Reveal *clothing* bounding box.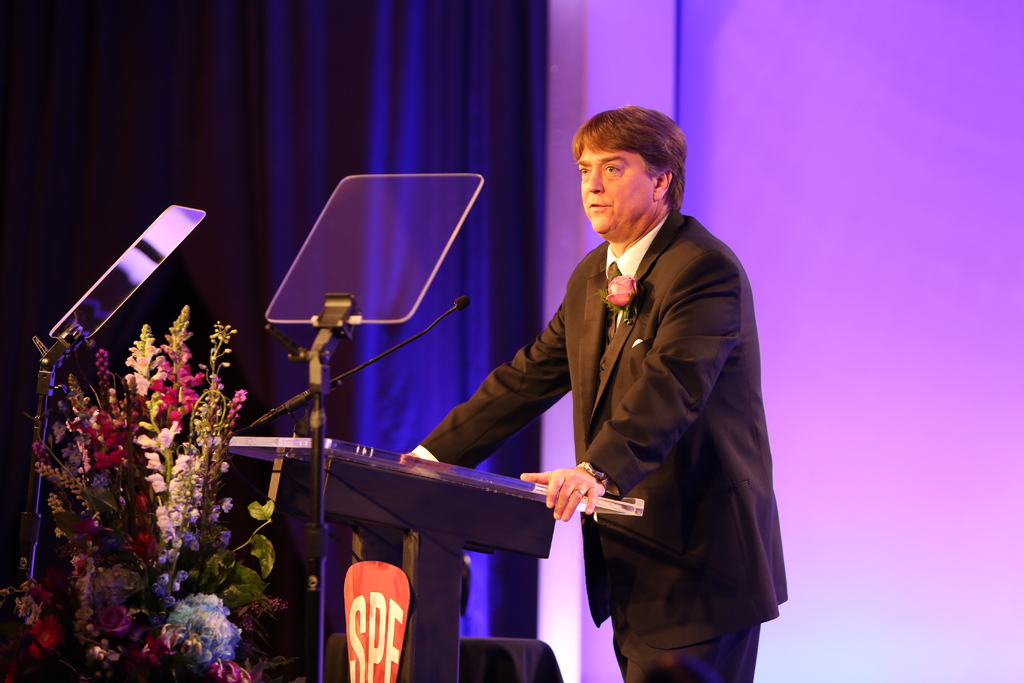
Revealed: Rect(454, 211, 776, 666).
